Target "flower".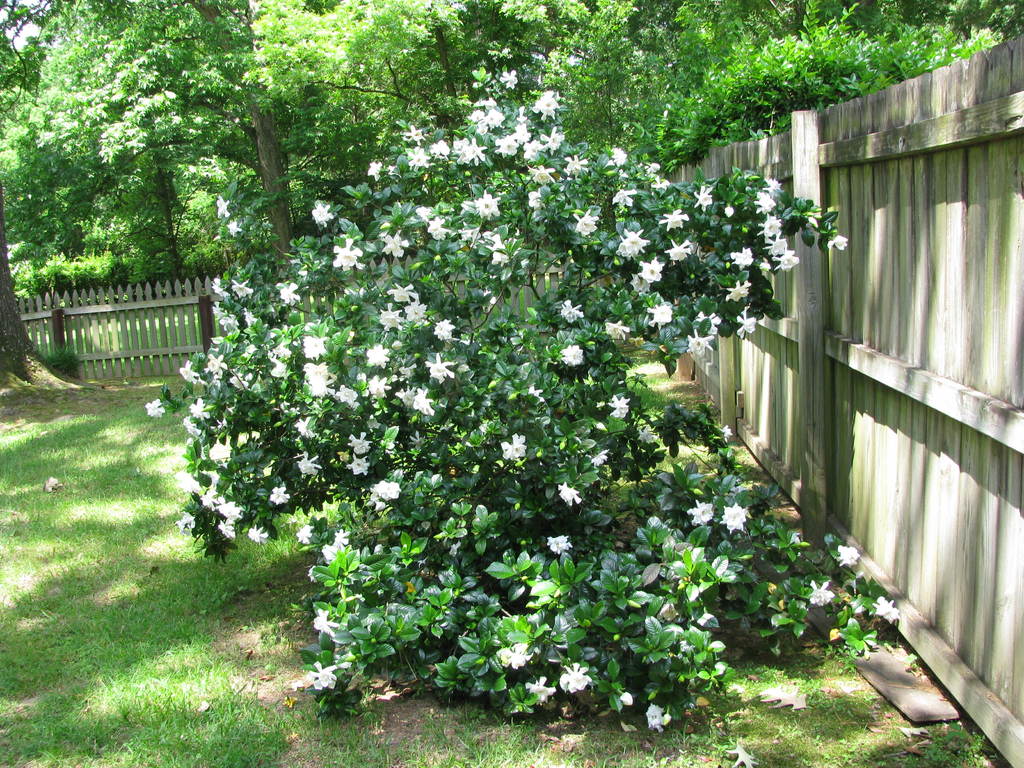
Target region: 298/523/316/547.
